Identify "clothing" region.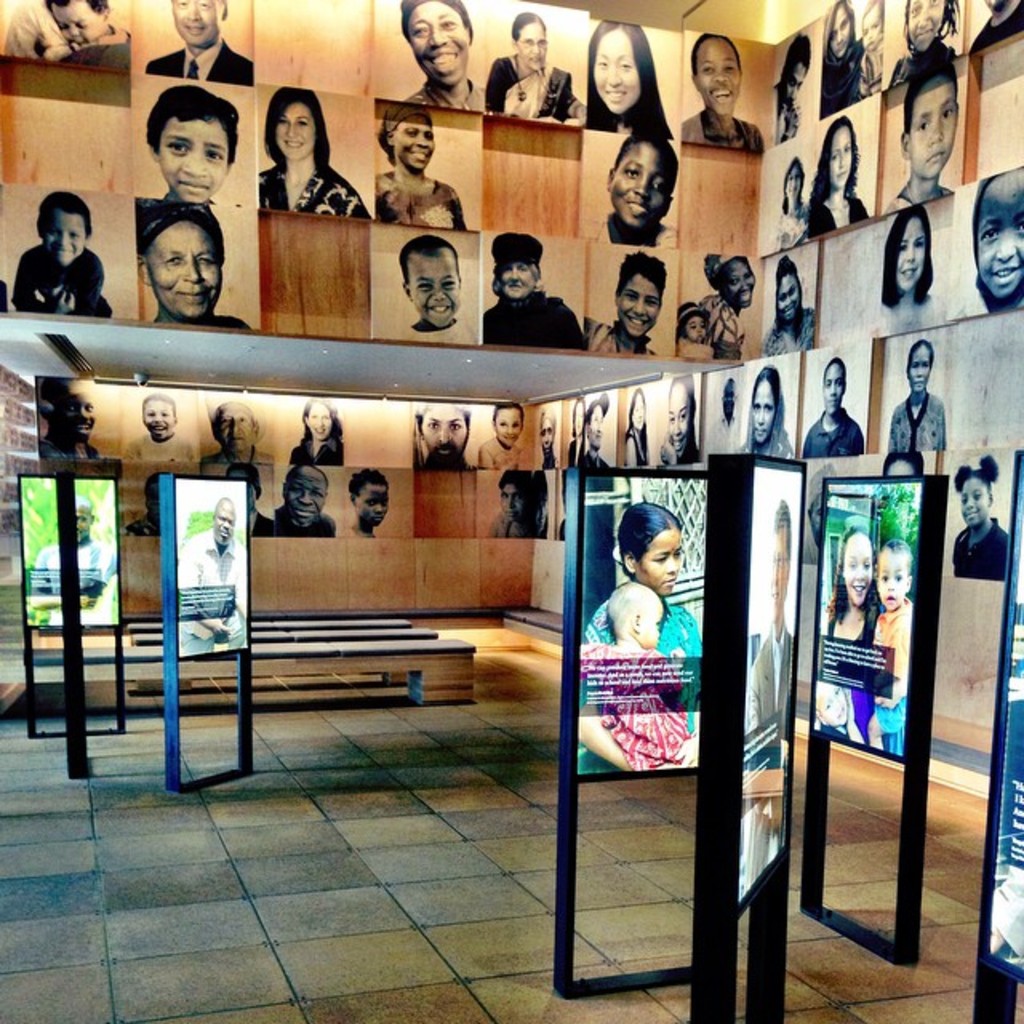
Region: <box>778,85,803,133</box>.
